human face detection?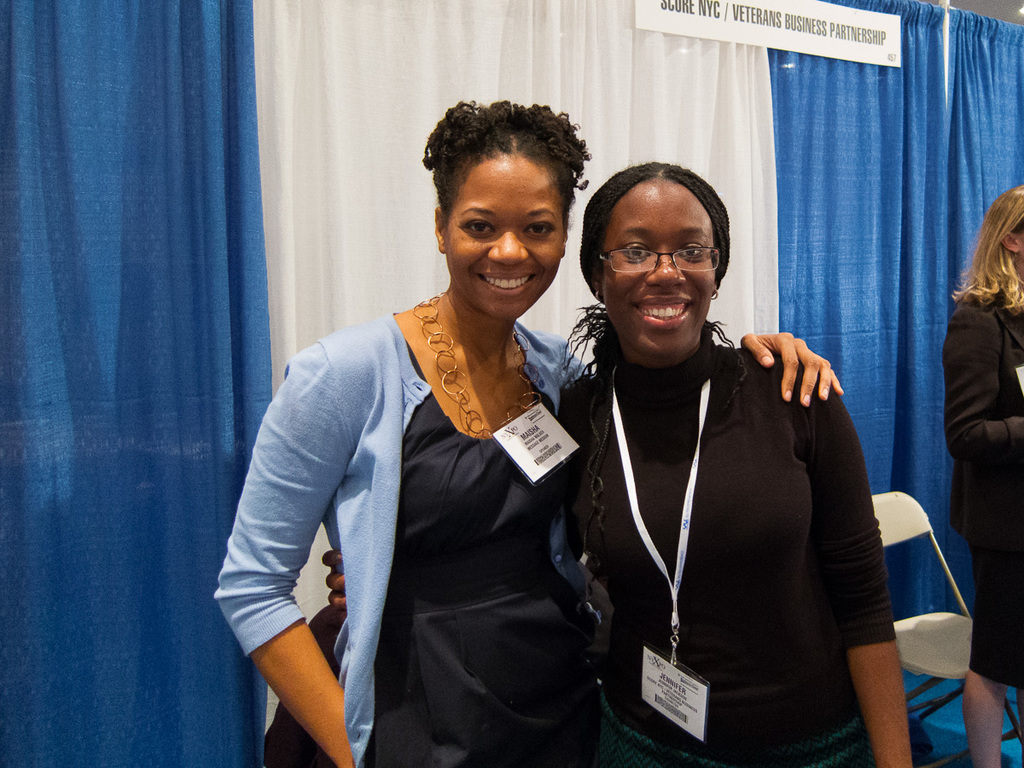
[x1=443, y1=153, x2=566, y2=315]
